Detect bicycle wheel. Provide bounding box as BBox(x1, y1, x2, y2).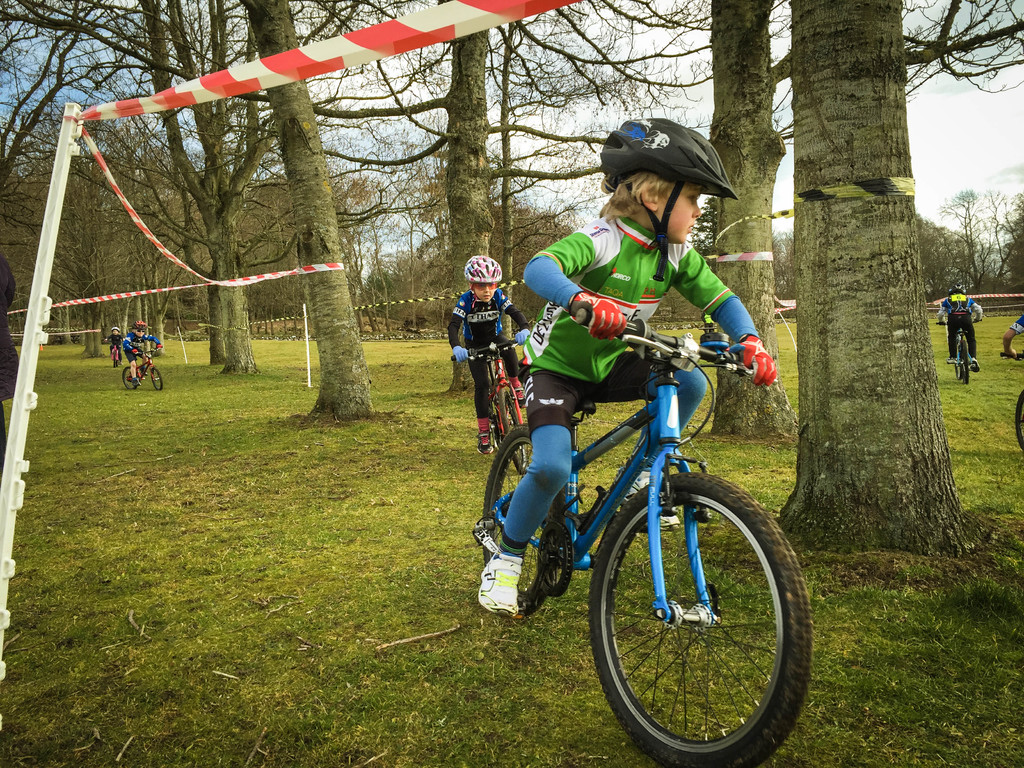
BBox(123, 368, 136, 390).
